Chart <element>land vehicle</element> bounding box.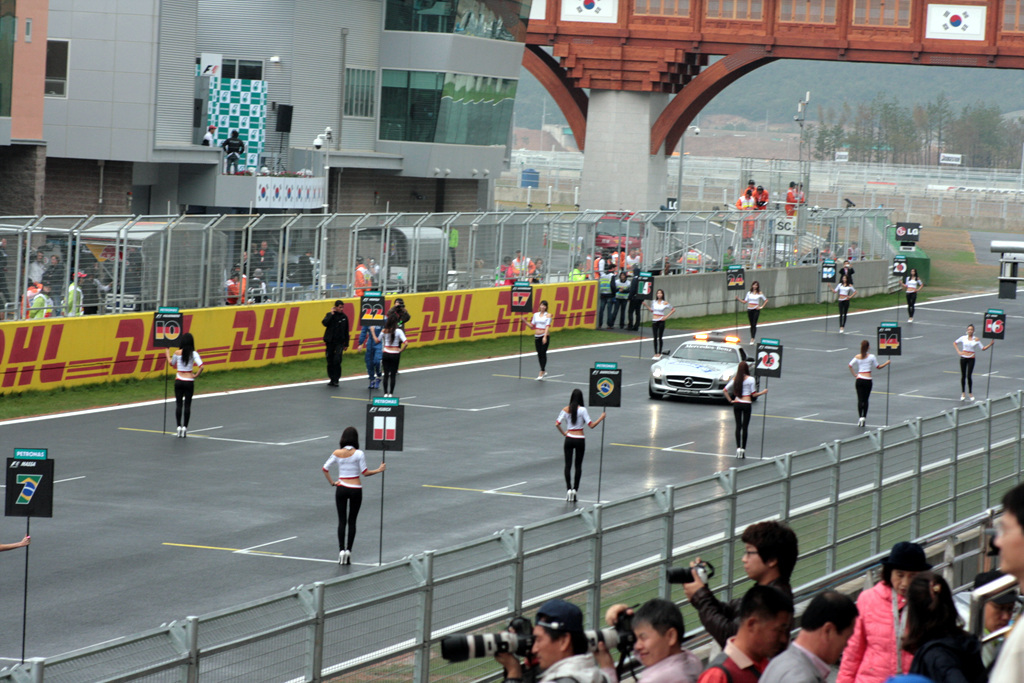
Charted: [652,340,758,399].
